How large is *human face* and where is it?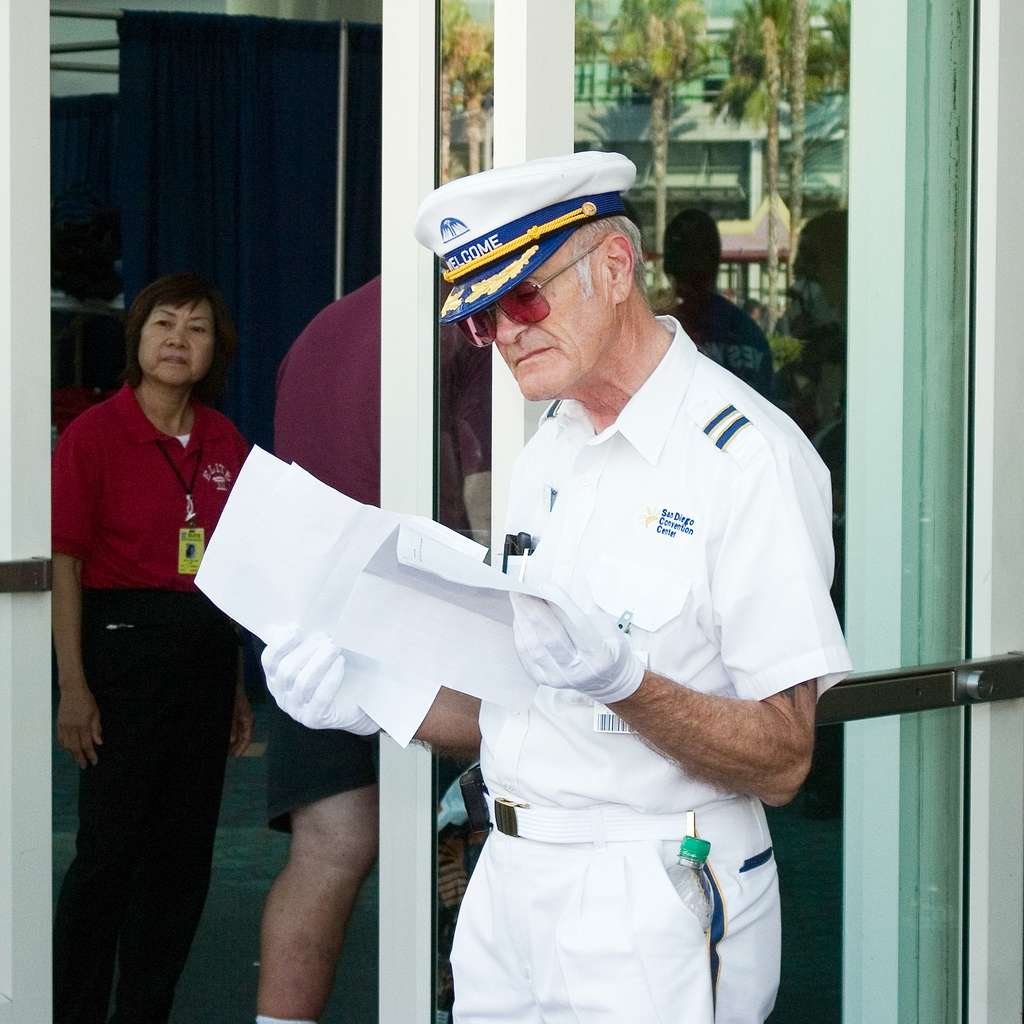
Bounding box: 140 301 207 382.
